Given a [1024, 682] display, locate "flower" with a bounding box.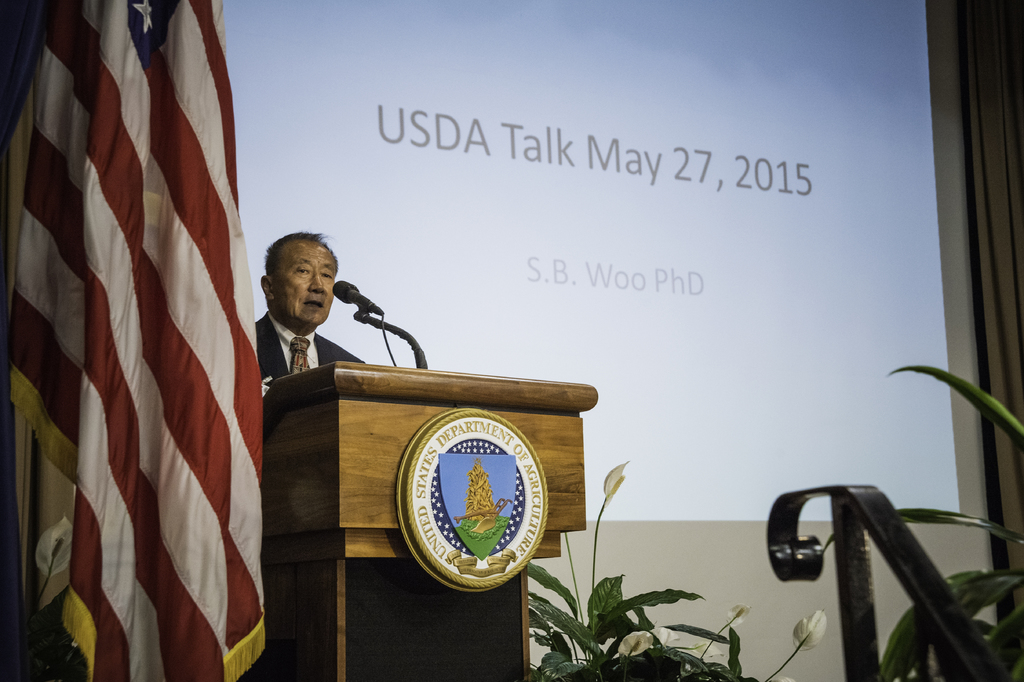
Located: <bbox>644, 628, 680, 644</bbox>.
